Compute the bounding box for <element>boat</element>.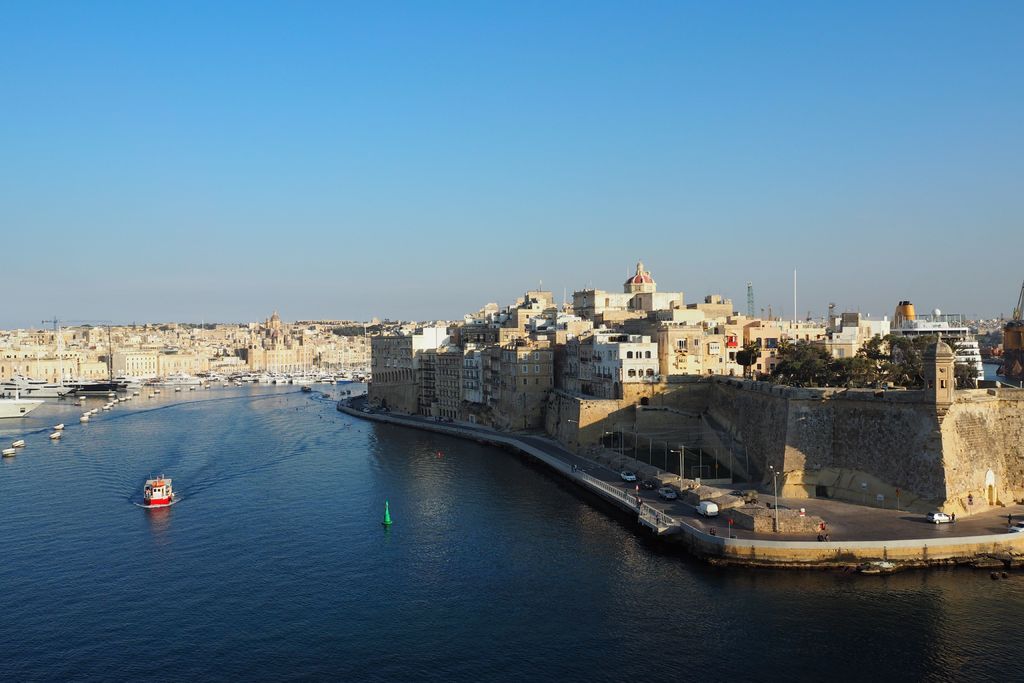
<box>303,382,311,392</box>.
